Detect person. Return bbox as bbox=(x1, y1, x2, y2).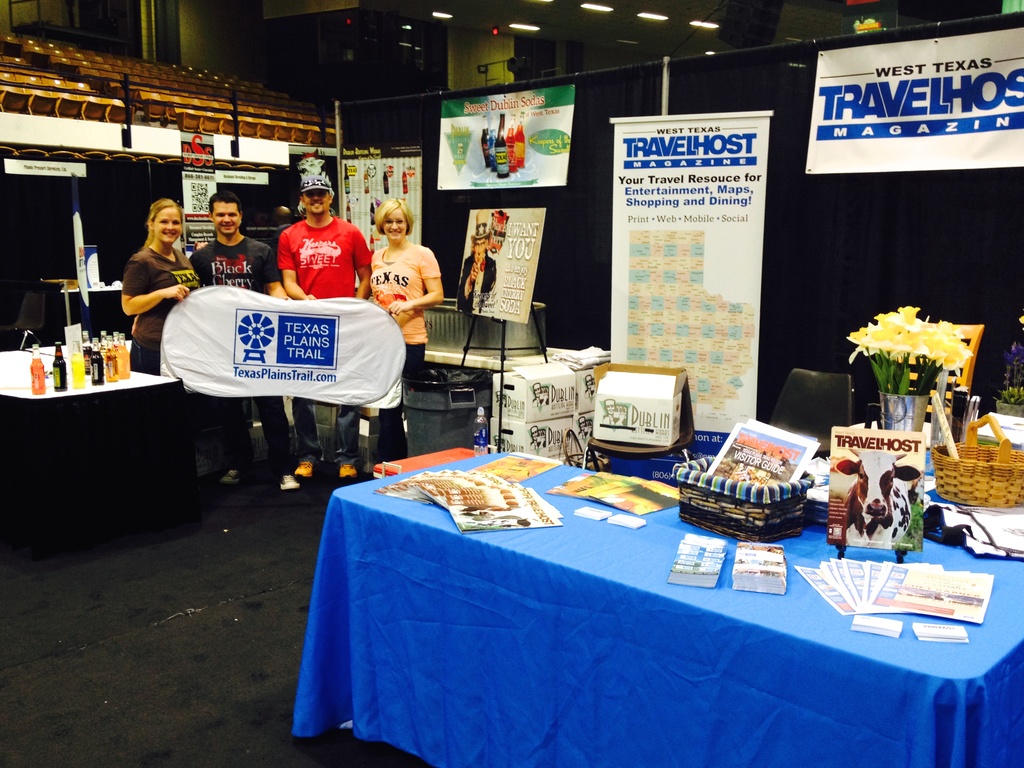
bbox=(364, 180, 439, 432).
